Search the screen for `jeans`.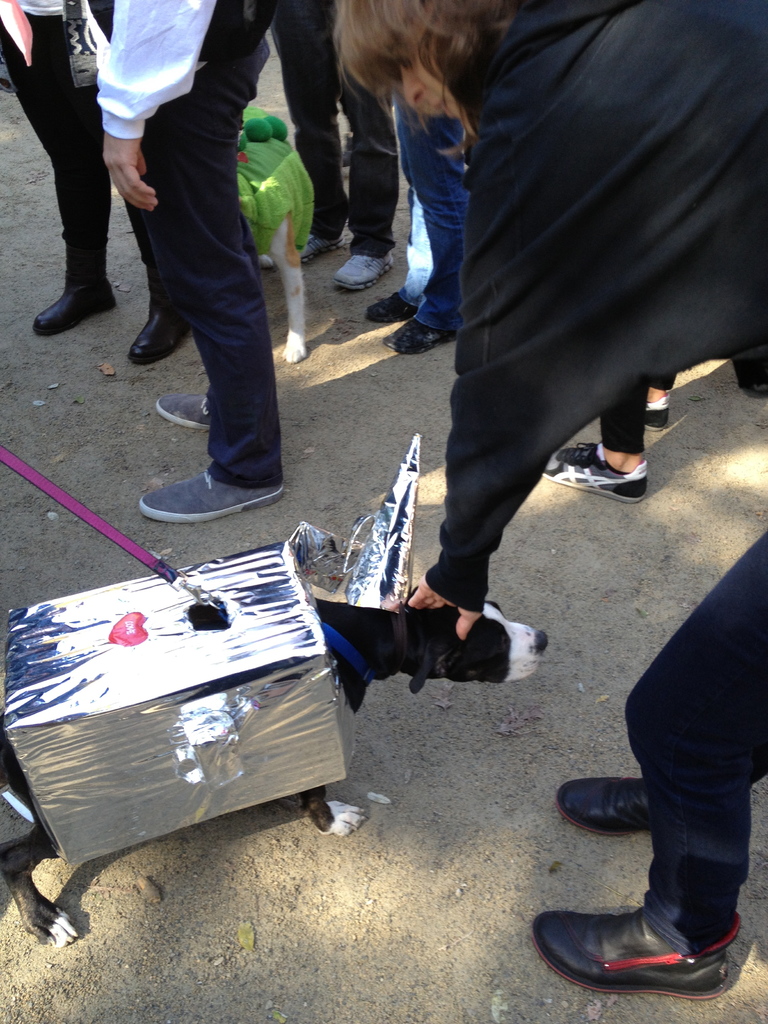
Found at (x1=397, y1=84, x2=478, y2=323).
